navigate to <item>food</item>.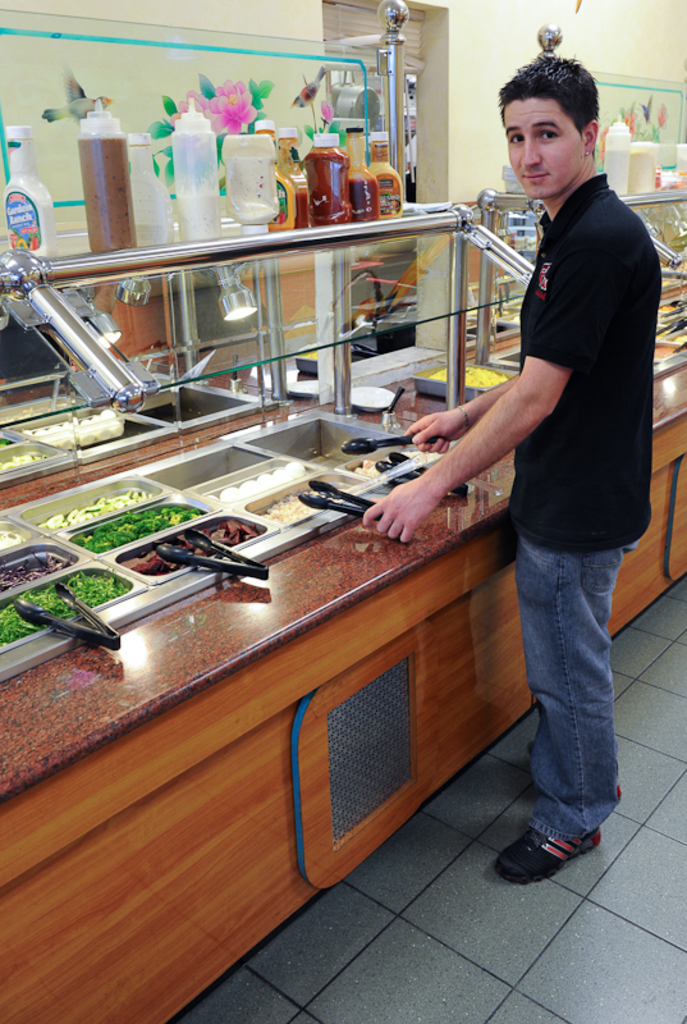
Navigation target: Rect(24, 408, 123, 445).
